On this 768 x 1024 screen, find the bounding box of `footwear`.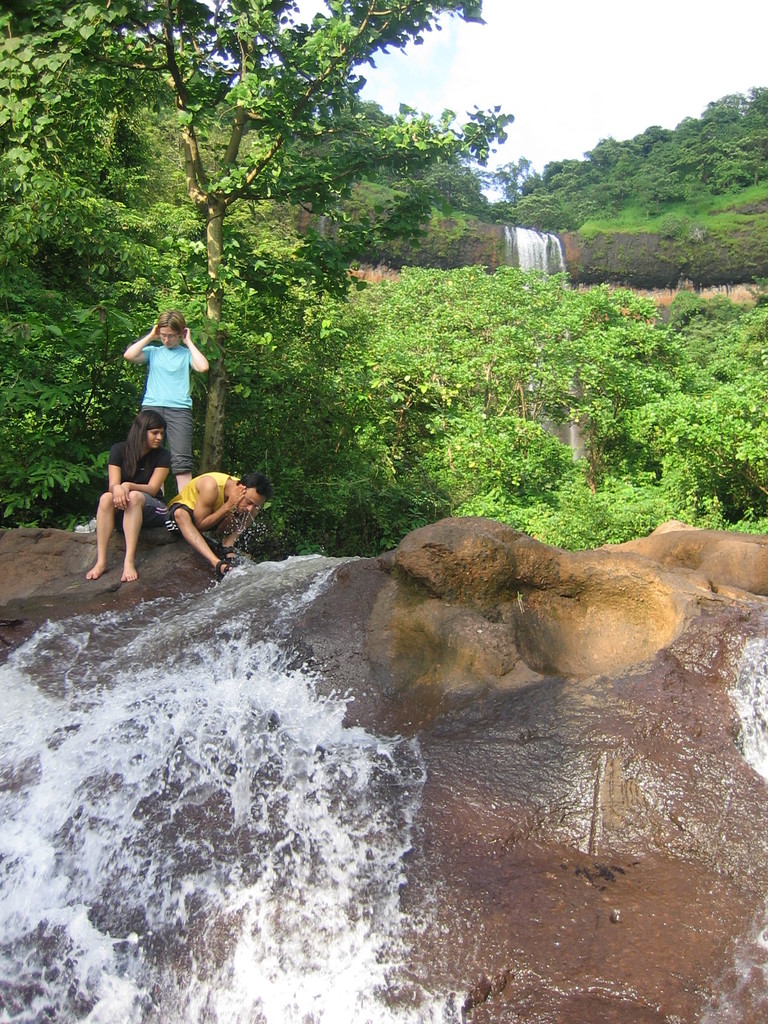
Bounding box: l=216, t=554, r=228, b=571.
